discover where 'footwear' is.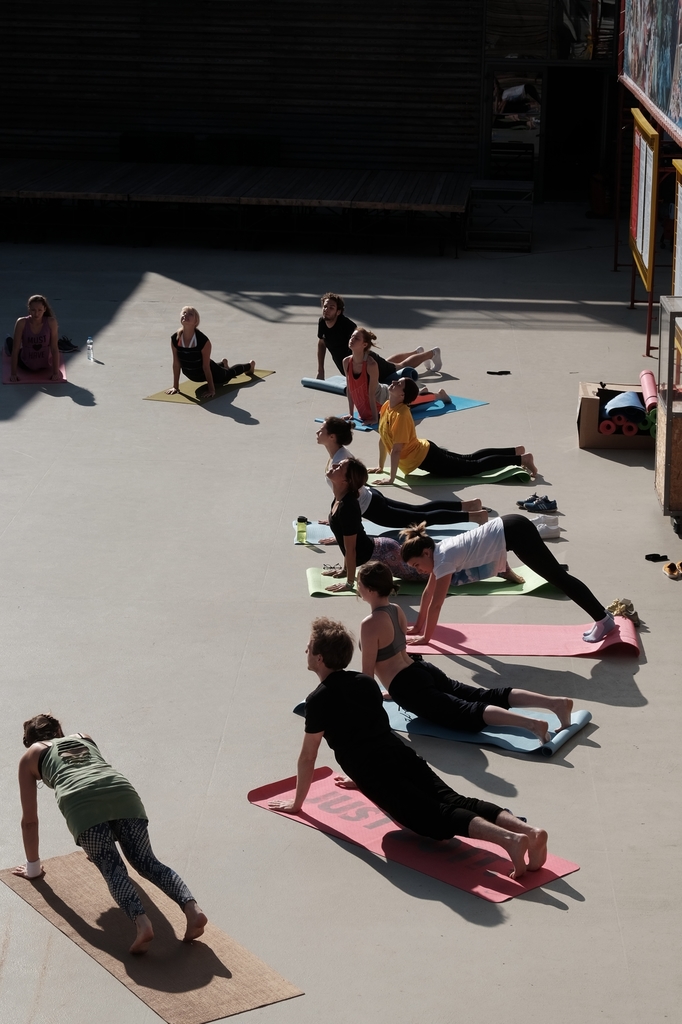
Discovered at [59, 341, 73, 351].
